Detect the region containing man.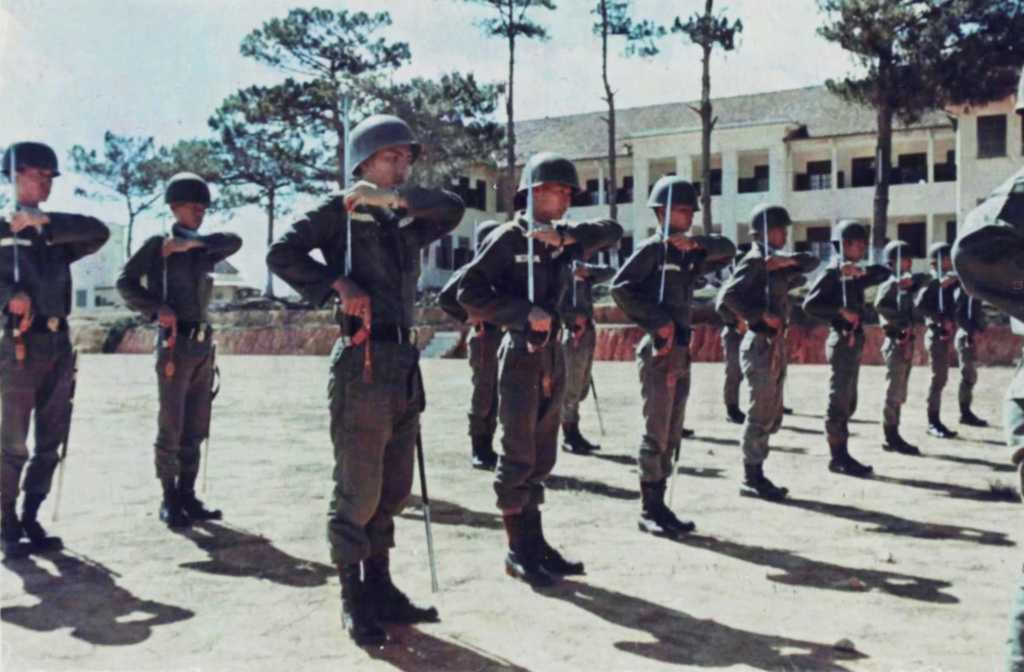
locate(802, 220, 891, 475).
